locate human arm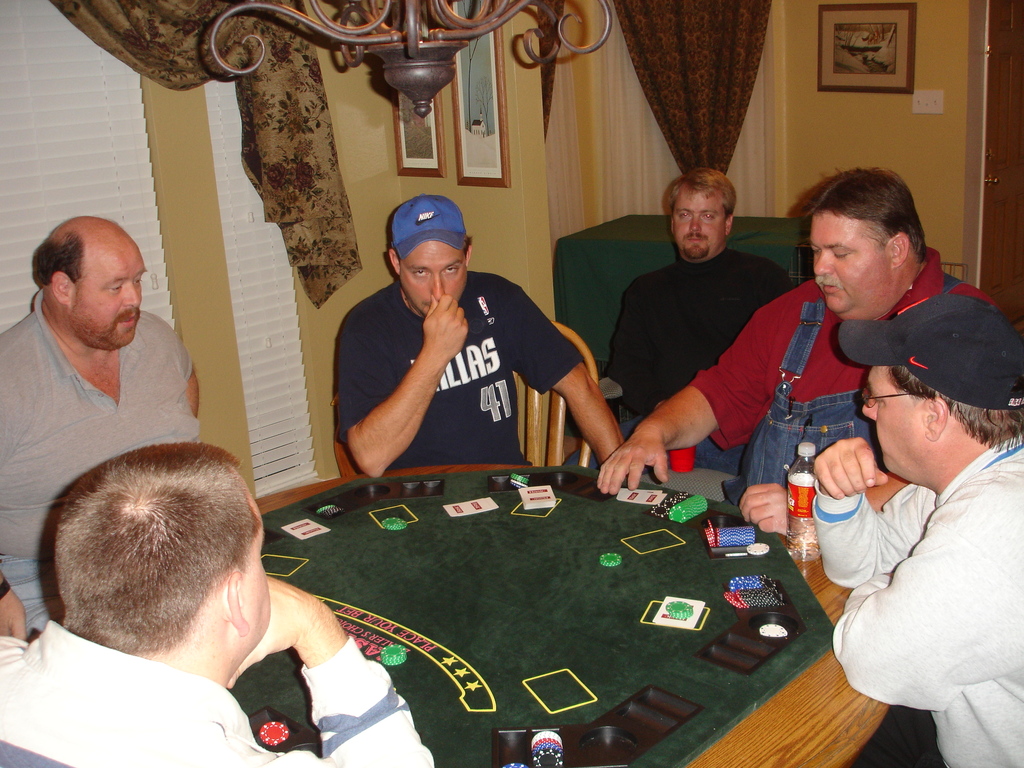
160, 311, 204, 428
